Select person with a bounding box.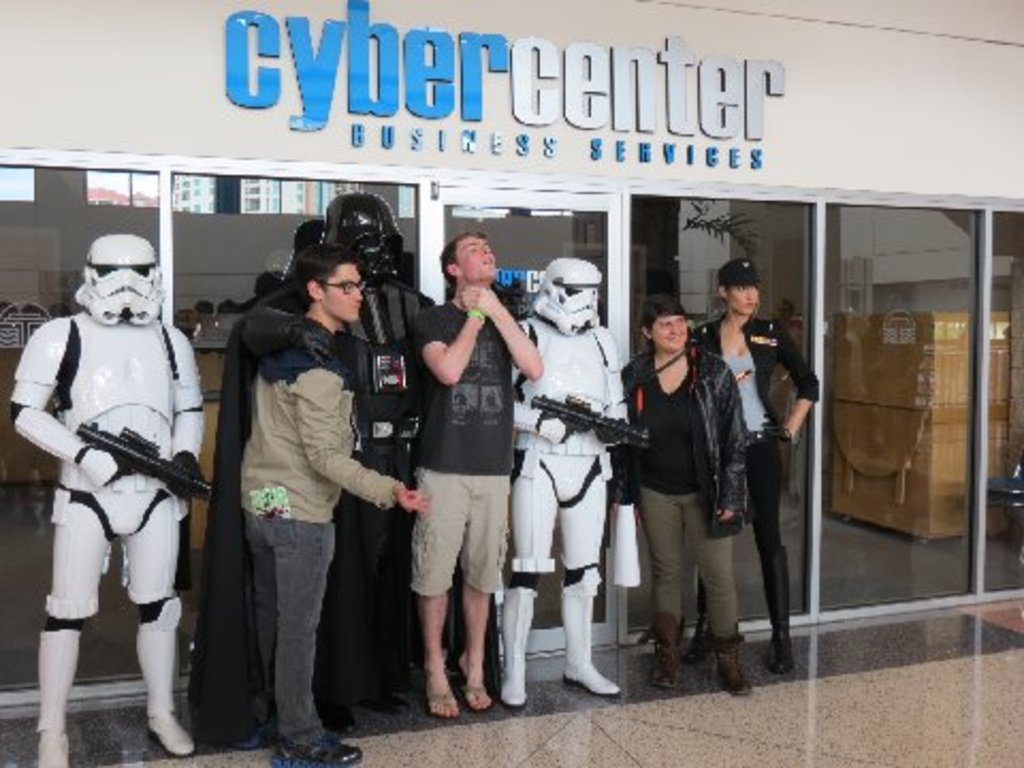
(x1=685, y1=254, x2=815, y2=674).
